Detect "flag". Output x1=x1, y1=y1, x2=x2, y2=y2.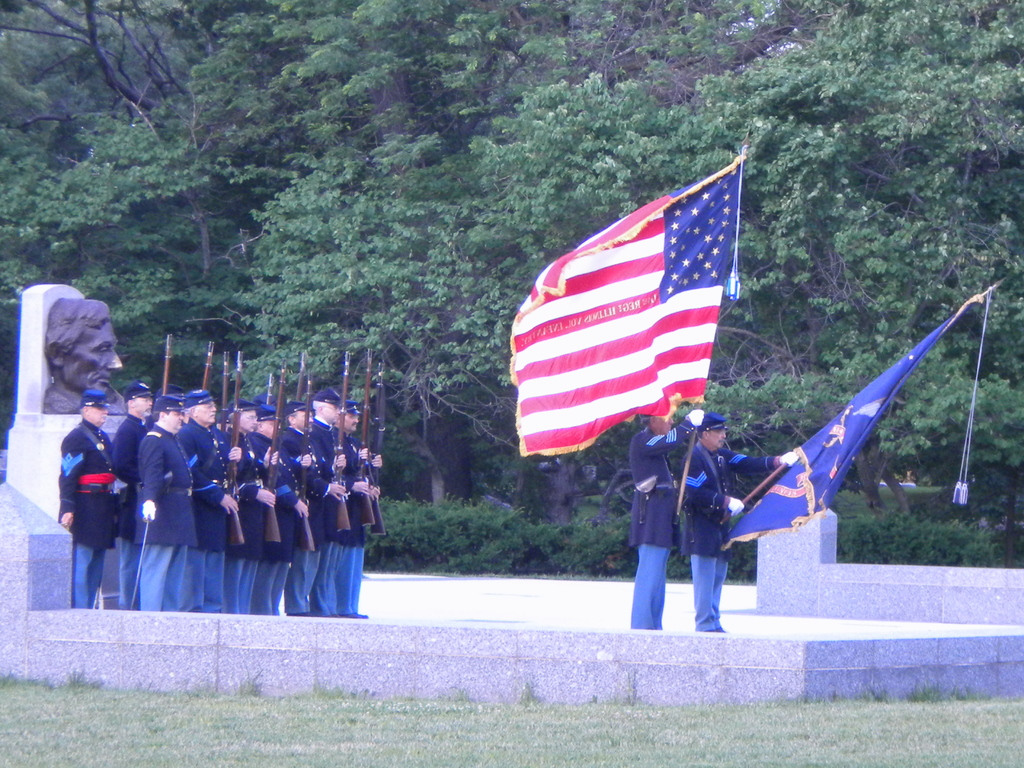
x1=721, y1=300, x2=984, y2=552.
